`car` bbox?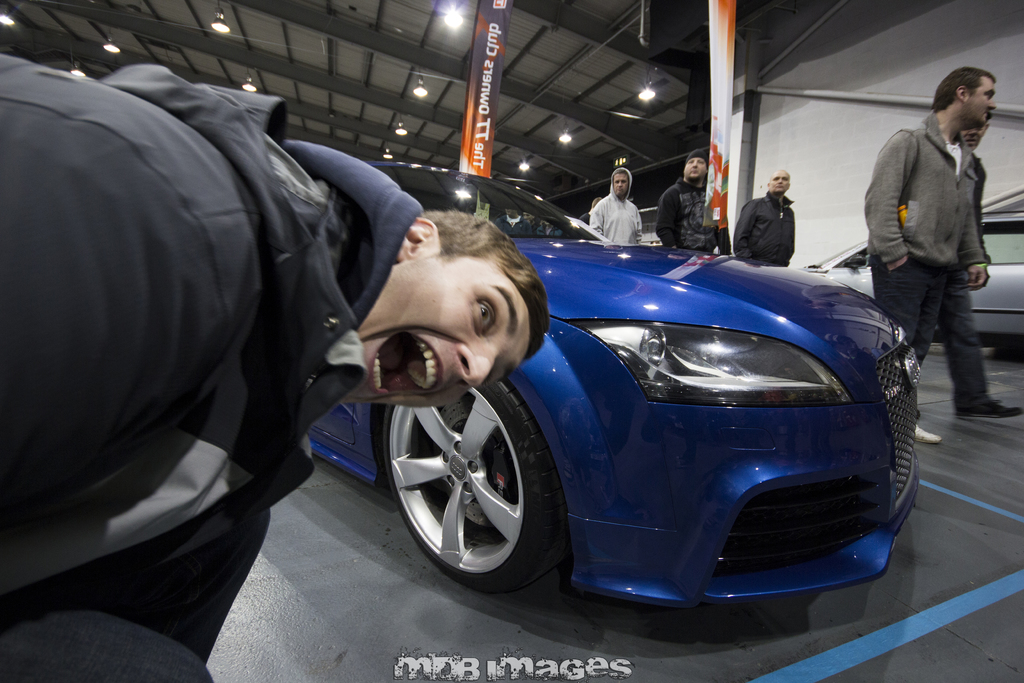
800,186,1023,334
